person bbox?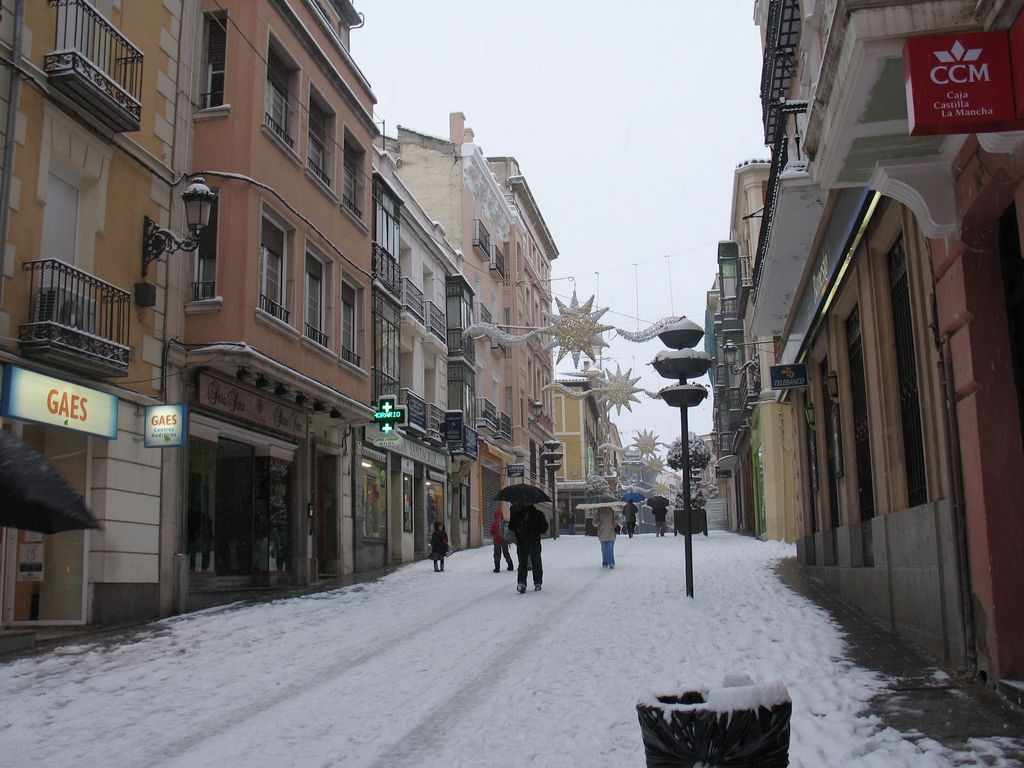
<region>592, 504, 616, 573</region>
